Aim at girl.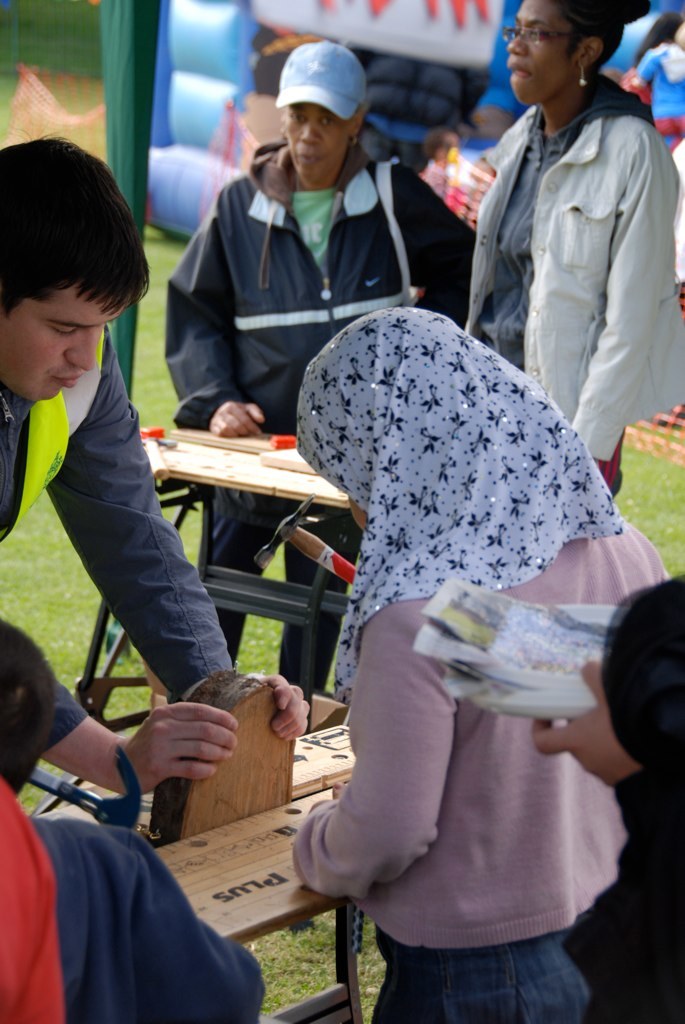
Aimed at BBox(284, 298, 673, 1023).
